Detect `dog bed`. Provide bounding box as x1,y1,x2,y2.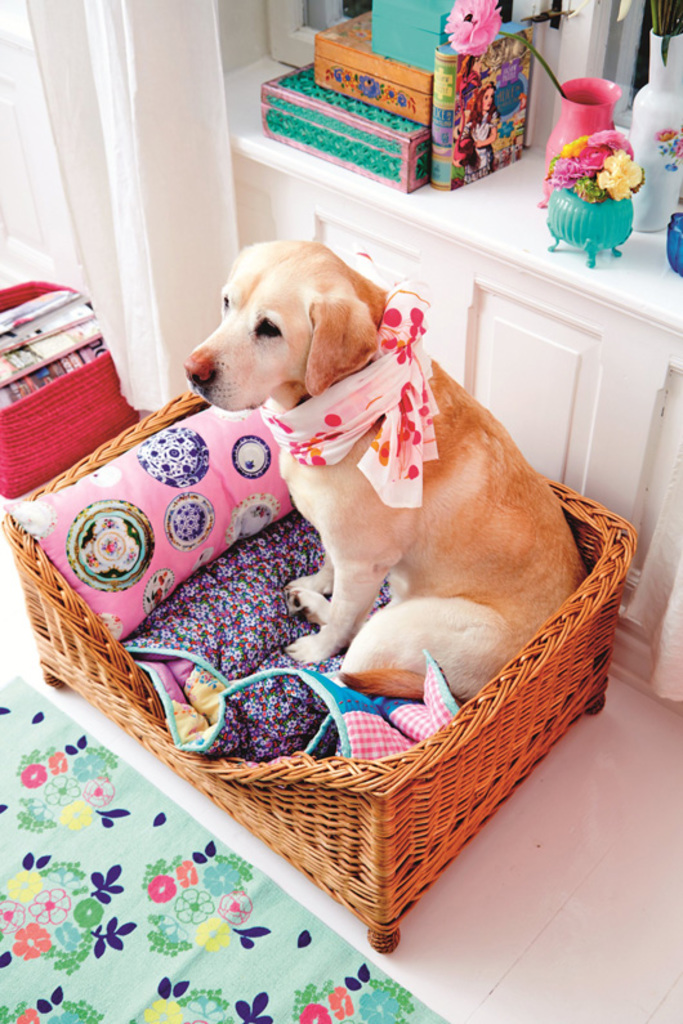
0,407,467,763.
